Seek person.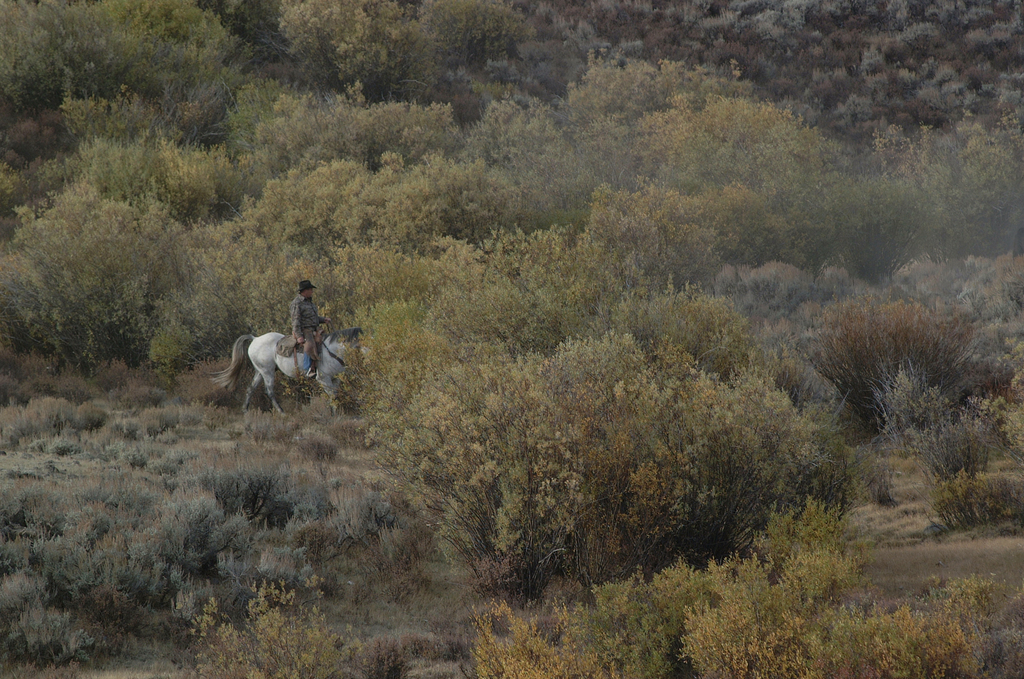
[280, 279, 333, 383].
